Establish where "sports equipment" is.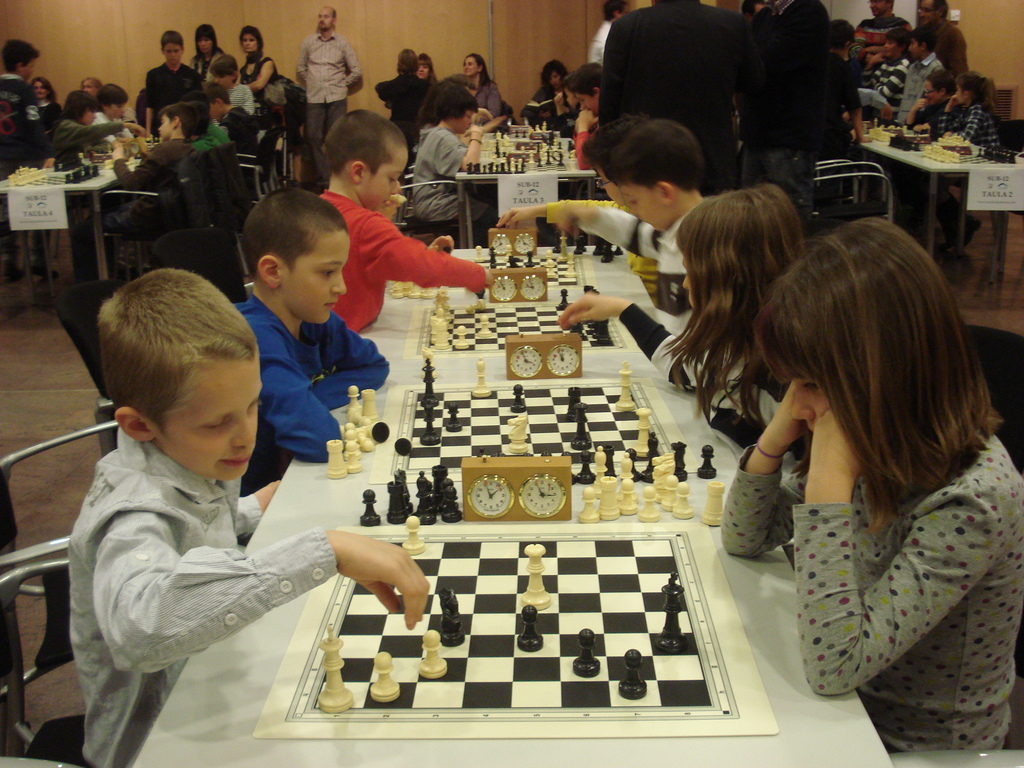
Established at [left=320, top=346, right=730, bottom=527].
